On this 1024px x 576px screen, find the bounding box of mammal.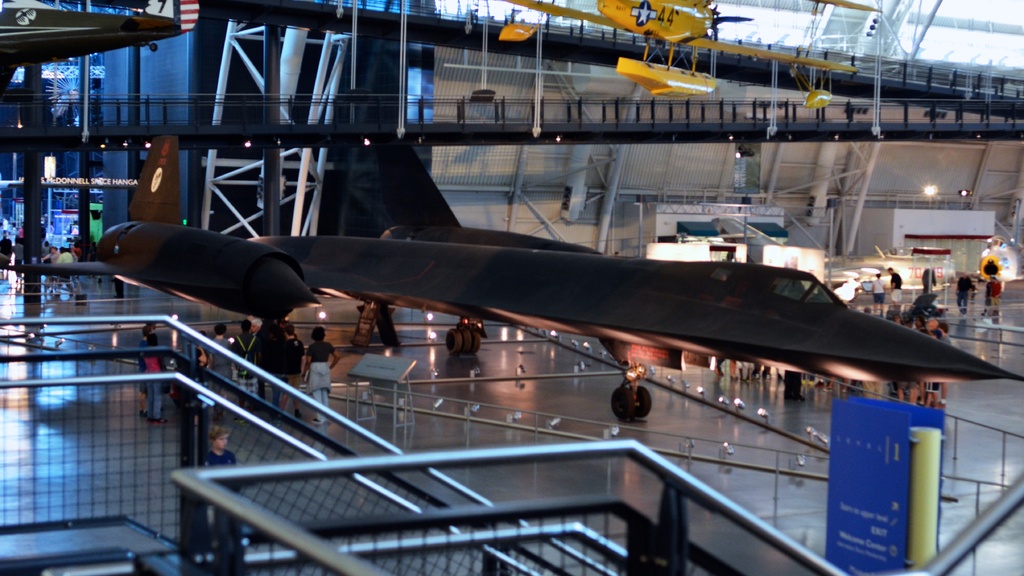
Bounding box: l=194, t=333, r=207, b=363.
